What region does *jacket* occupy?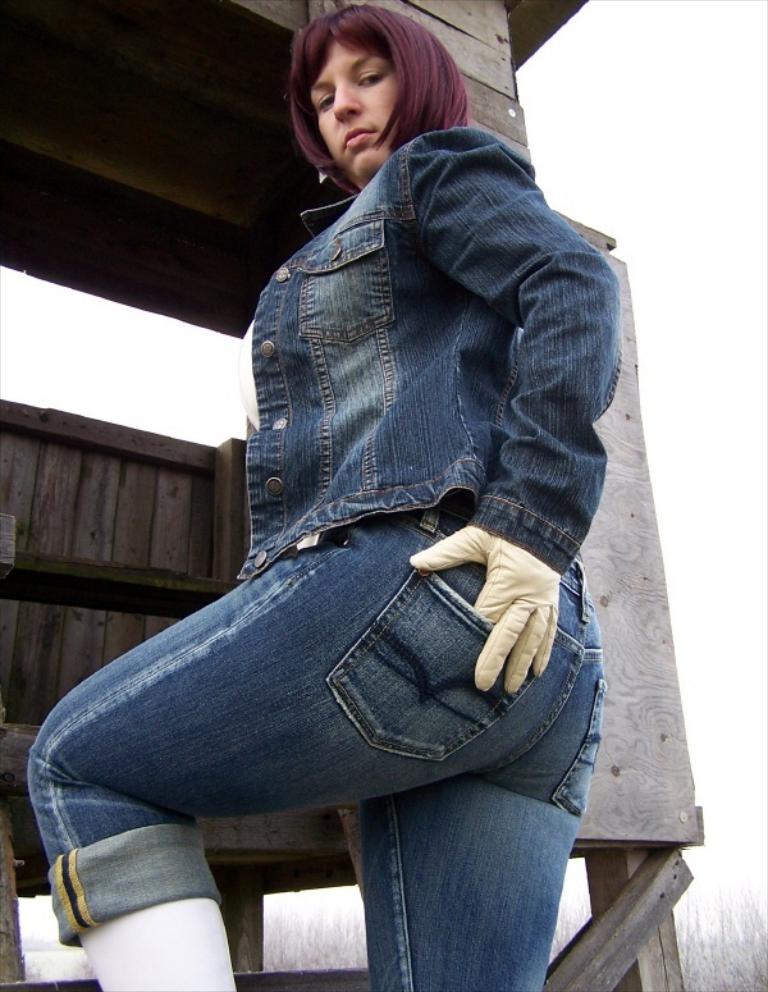
<box>173,83,608,735</box>.
